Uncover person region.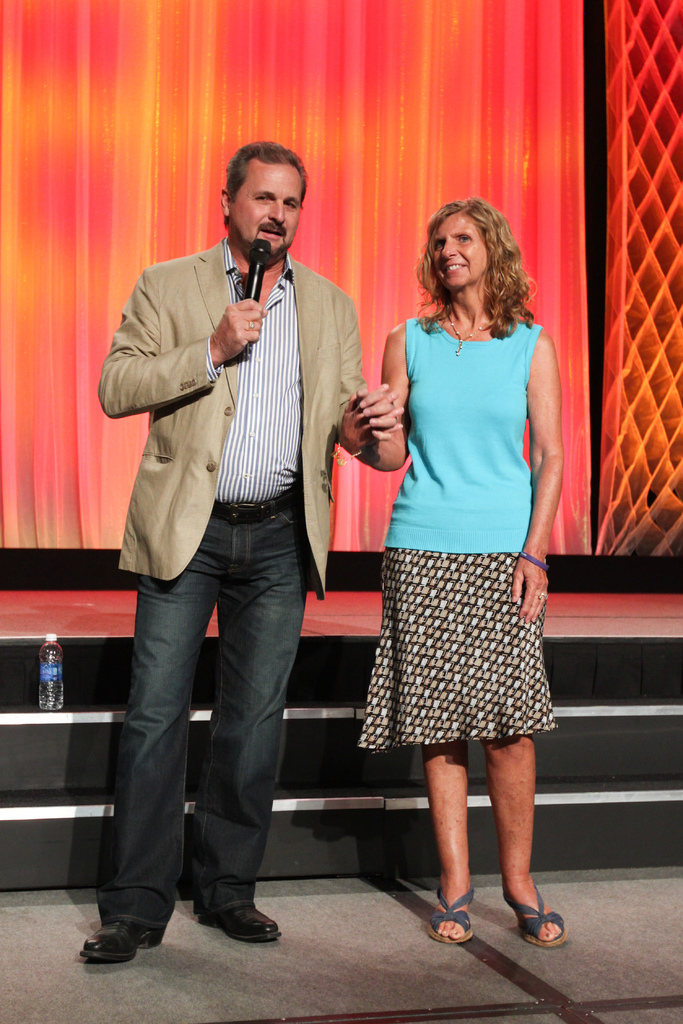
Uncovered: {"left": 81, "top": 141, "right": 397, "bottom": 959}.
